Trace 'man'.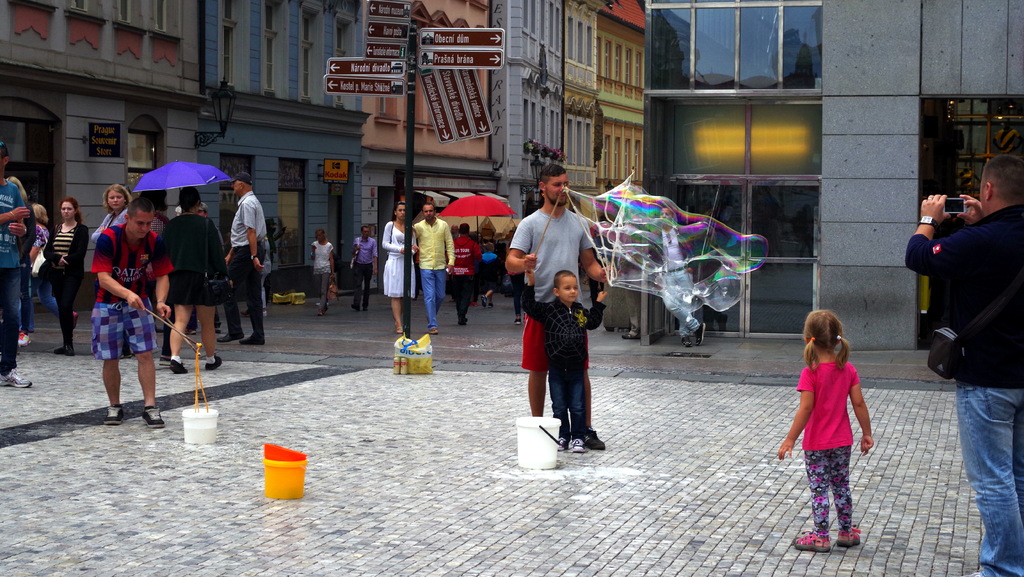
Traced to left=456, top=225, right=483, bottom=327.
